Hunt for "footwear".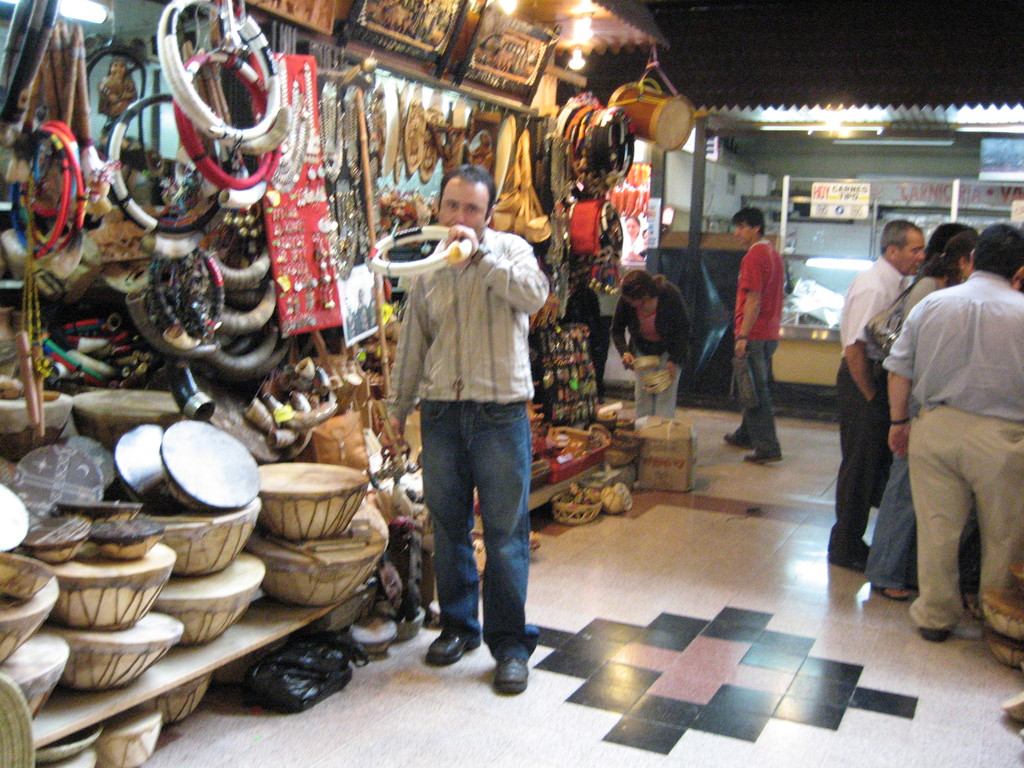
Hunted down at locate(851, 540, 880, 568).
